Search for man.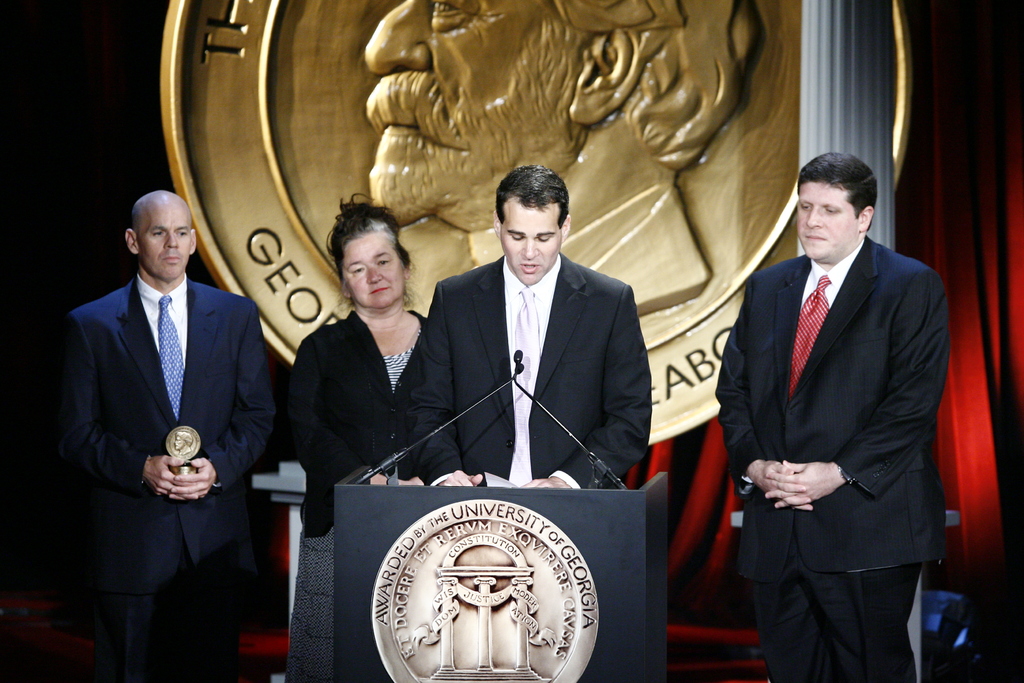
Found at <bbox>404, 165, 655, 482</bbox>.
